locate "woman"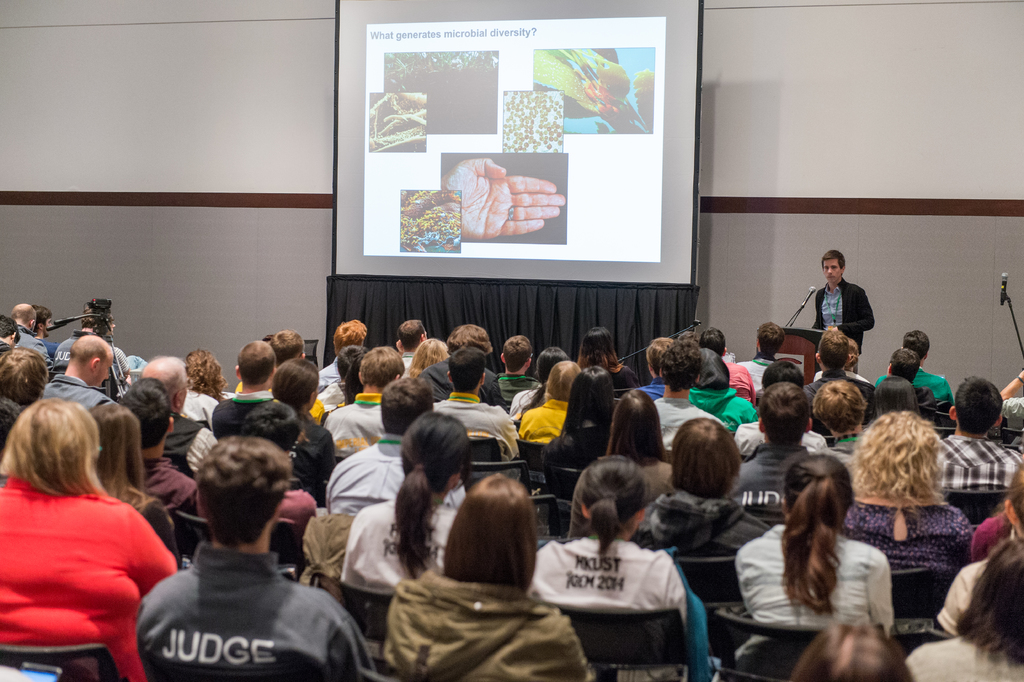
BBox(508, 342, 564, 424)
